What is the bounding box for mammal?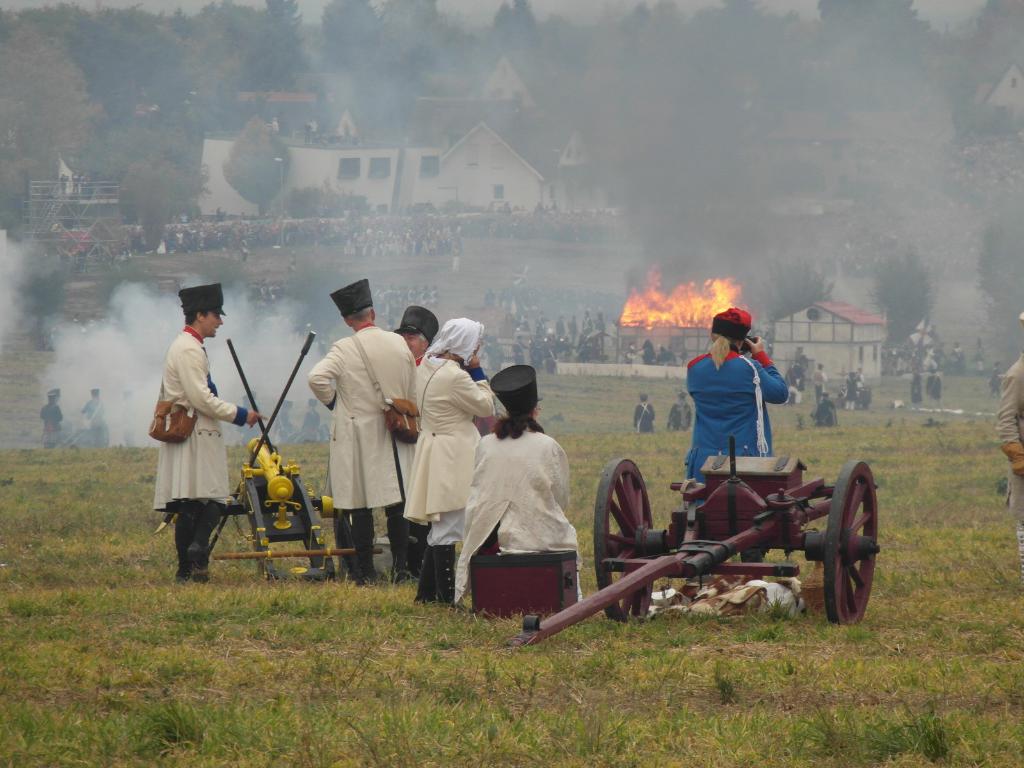
bbox(121, 388, 138, 447).
